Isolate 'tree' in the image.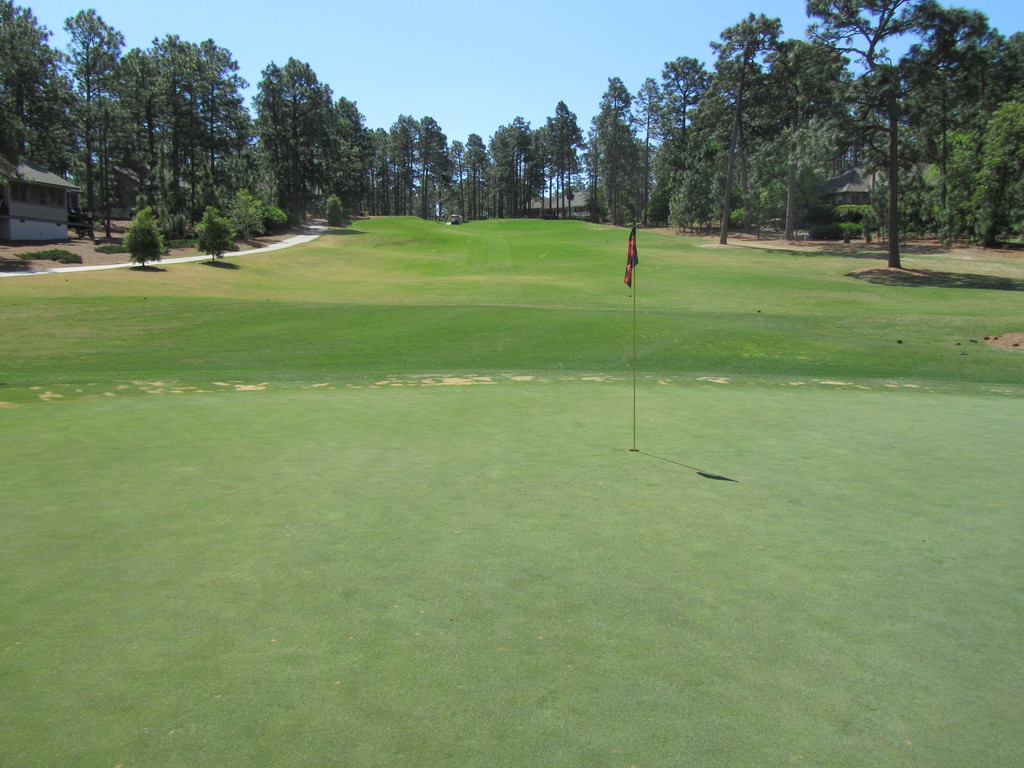
Isolated region: x1=236 y1=56 x2=367 y2=207.
